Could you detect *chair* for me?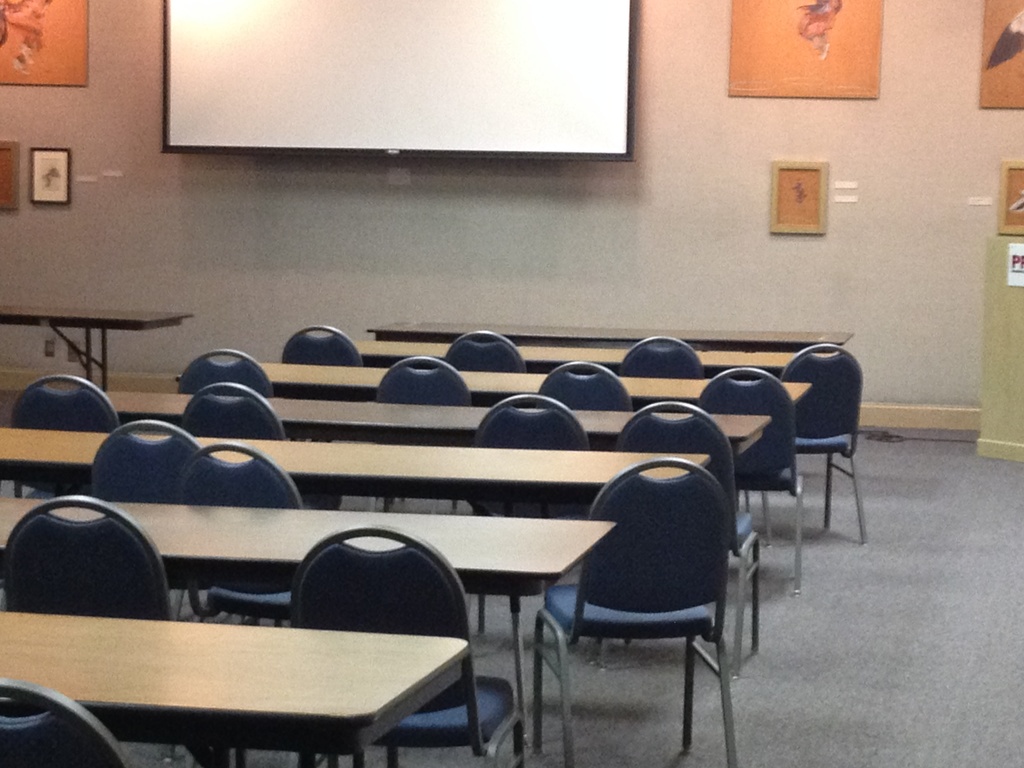
Detection result: rect(593, 399, 759, 680).
